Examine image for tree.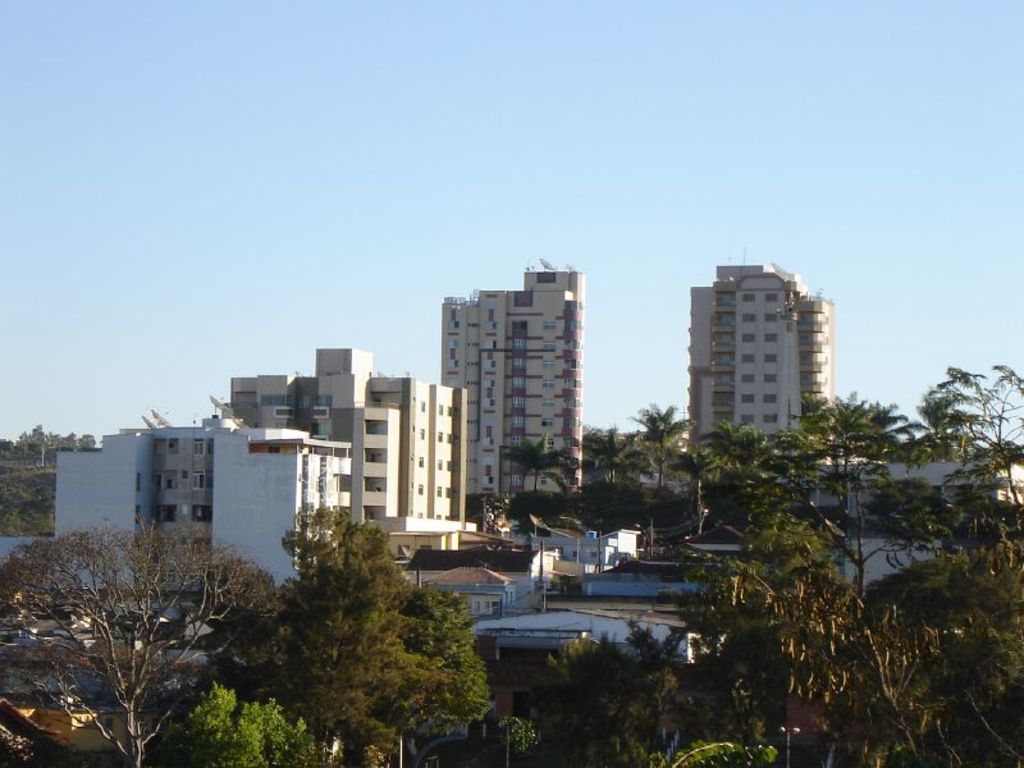
Examination result: 214/495/483/733.
